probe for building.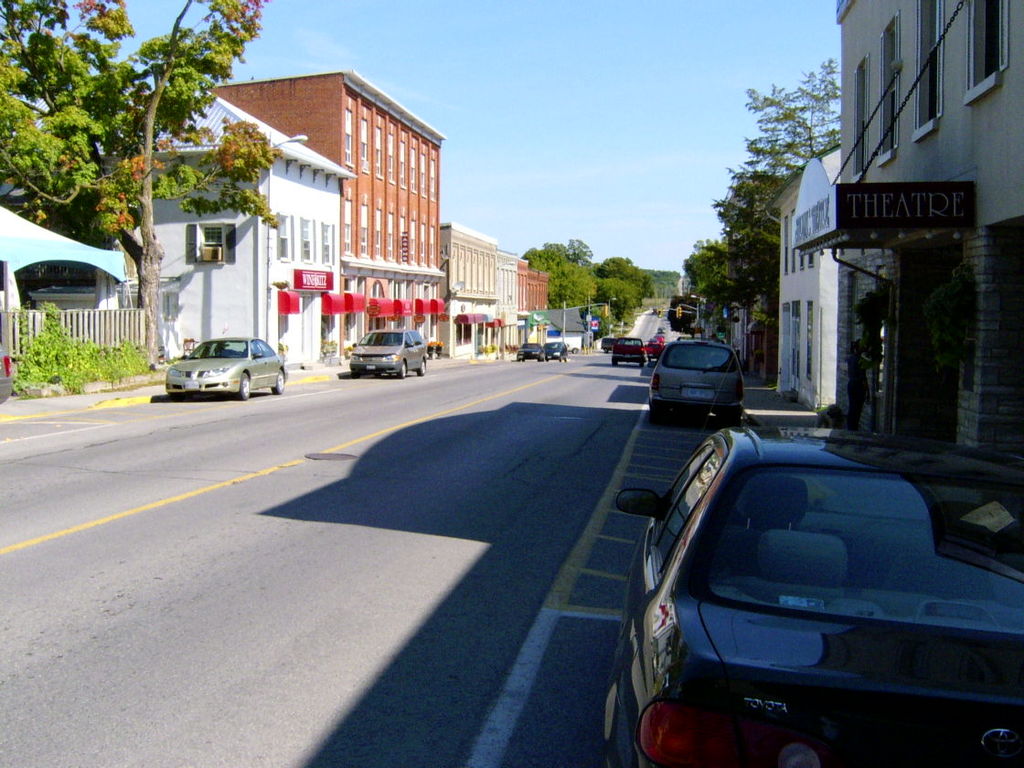
Probe result: [443, 225, 500, 361].
